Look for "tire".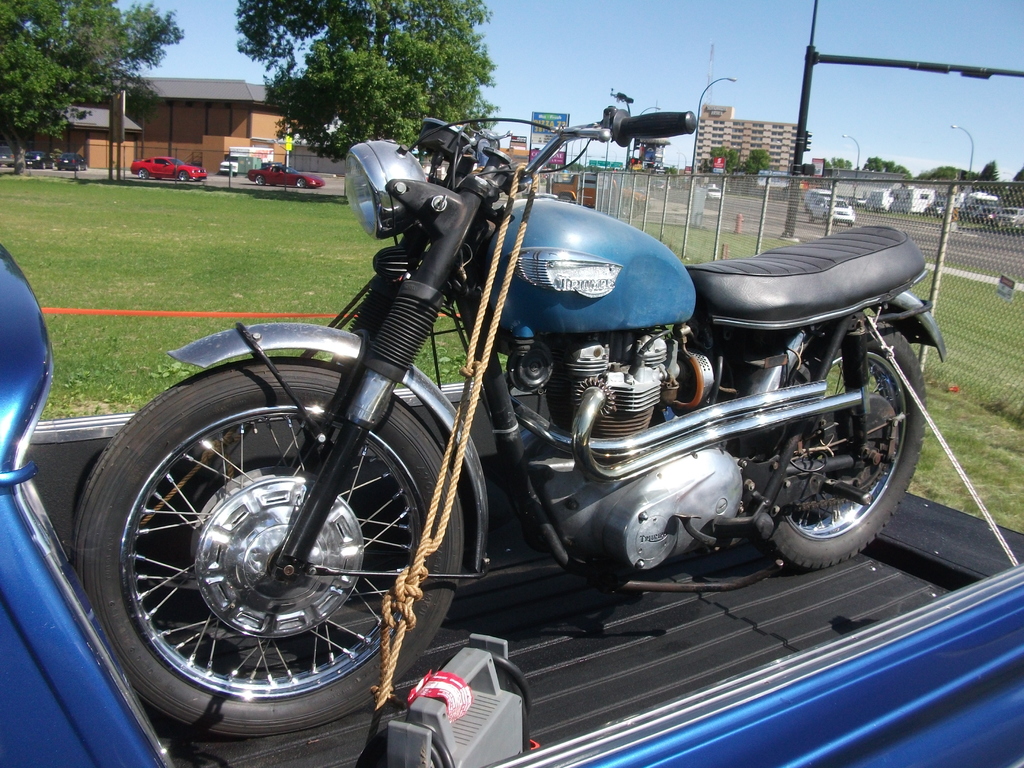
Found: pyautogui.locateOnScreen(93, 369, 424, 728).
